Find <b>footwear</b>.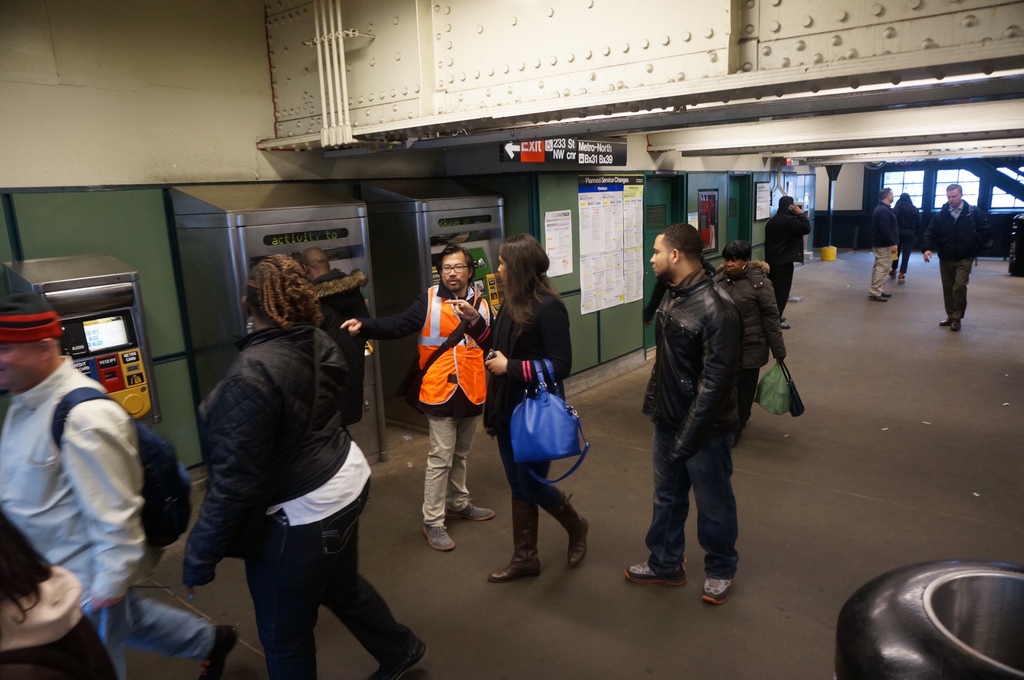
box=[197, 626, 238, 679].
